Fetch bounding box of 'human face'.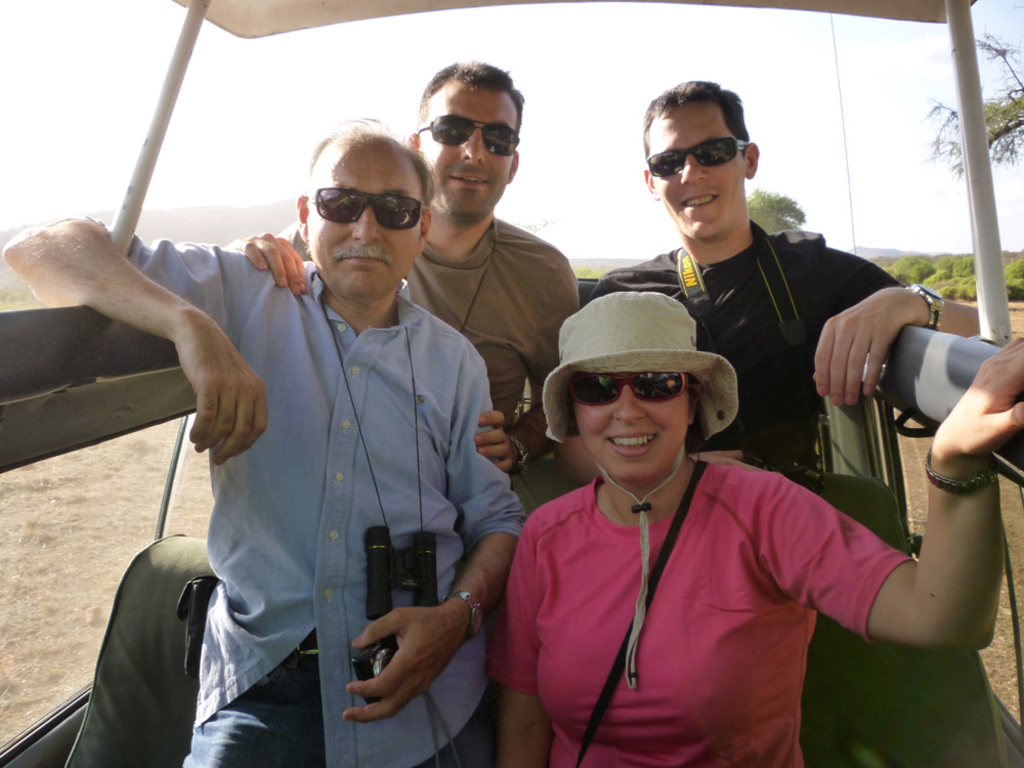
Bbox: [645,95,743,246].
